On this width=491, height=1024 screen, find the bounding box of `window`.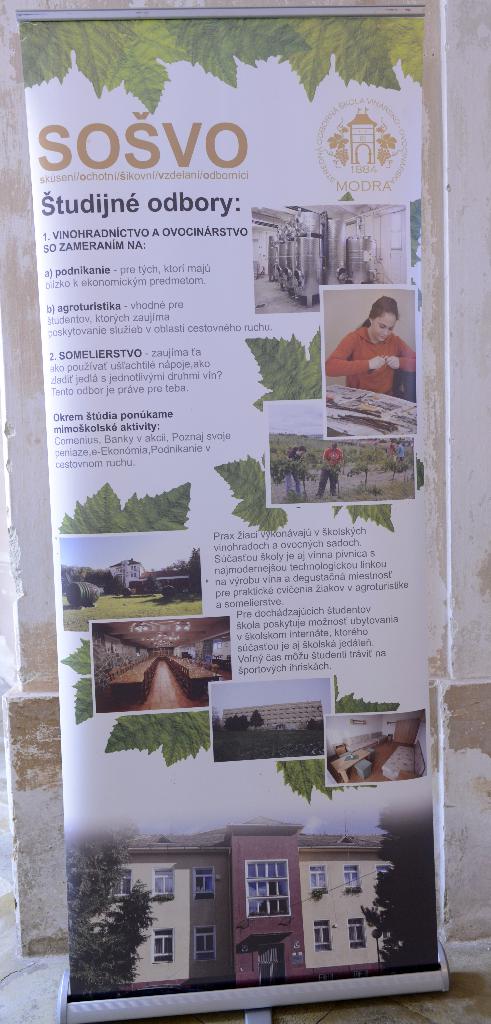
Bounding box: (x1=192, y1=929, x2=213, y2=962).
